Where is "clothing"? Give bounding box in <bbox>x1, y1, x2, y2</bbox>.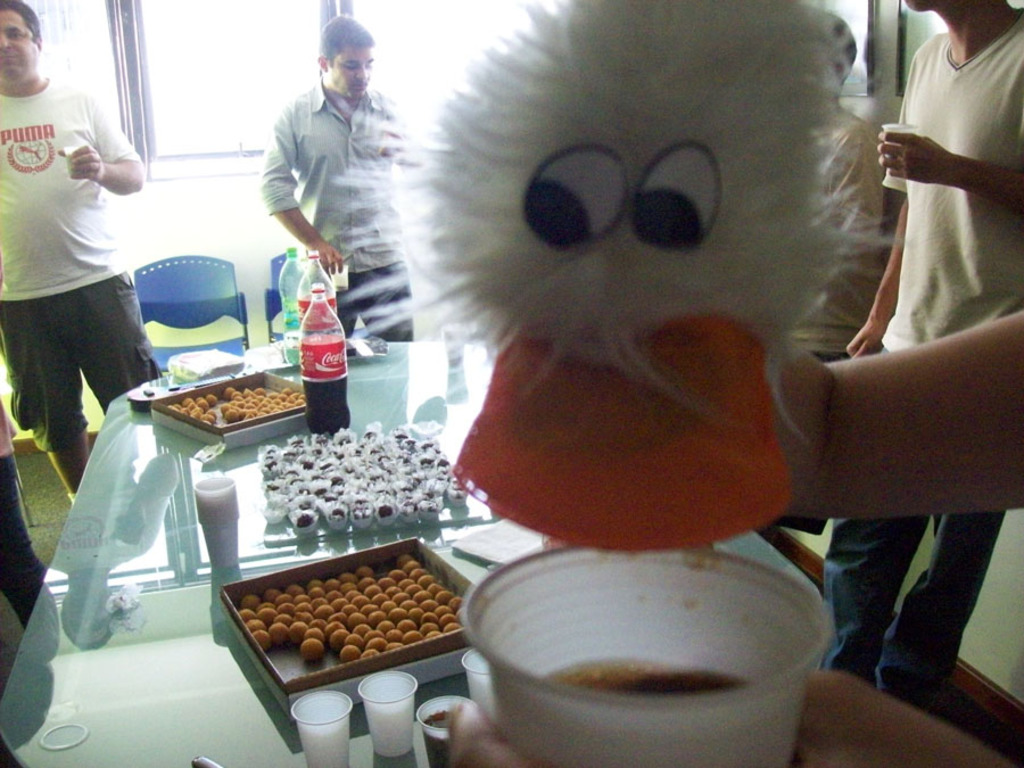
<bbox>7, 25, 151, 463</bbox>.
